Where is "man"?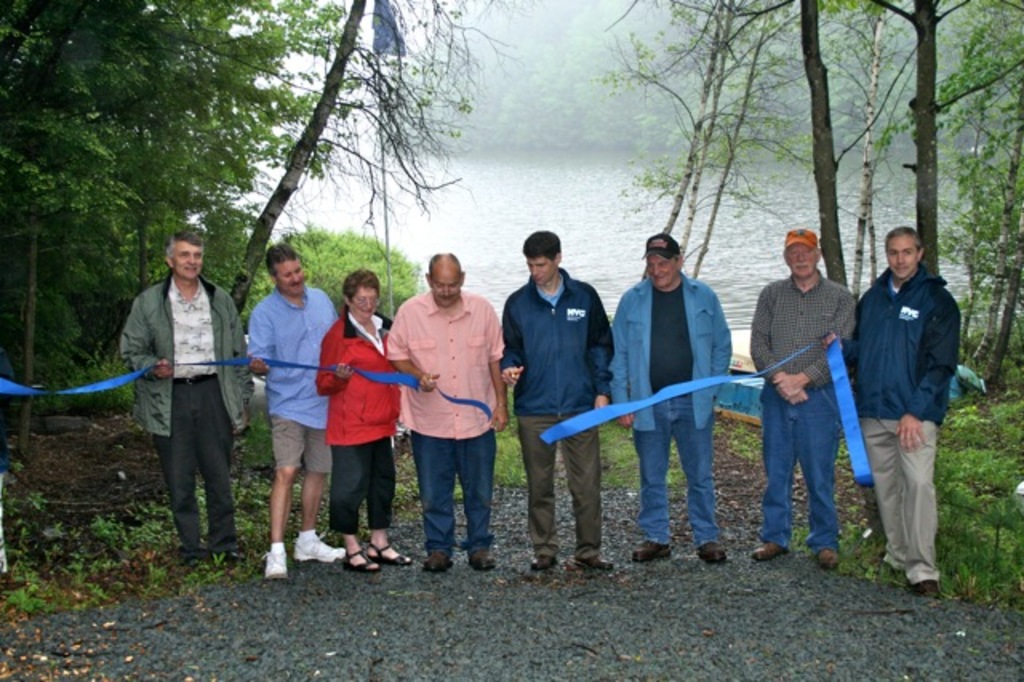
[755,224,856,568].
